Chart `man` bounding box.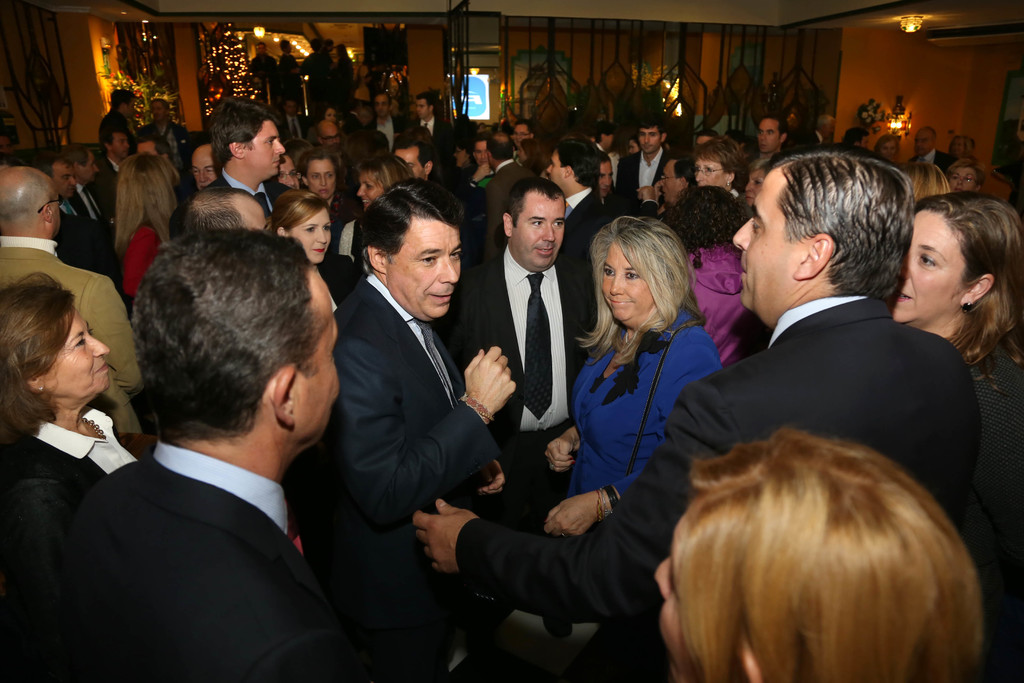
Charted: x1=336 y1=42 x2=355 y2=104.
